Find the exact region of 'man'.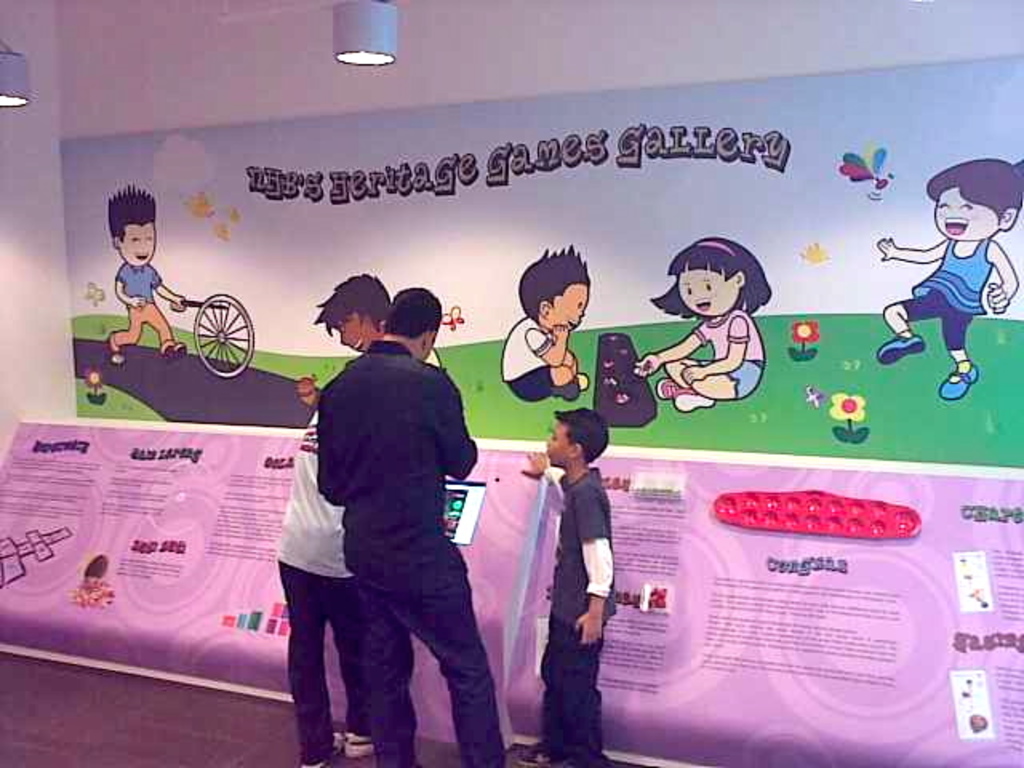
Exact region: locate(309, 277, 536, 750).
